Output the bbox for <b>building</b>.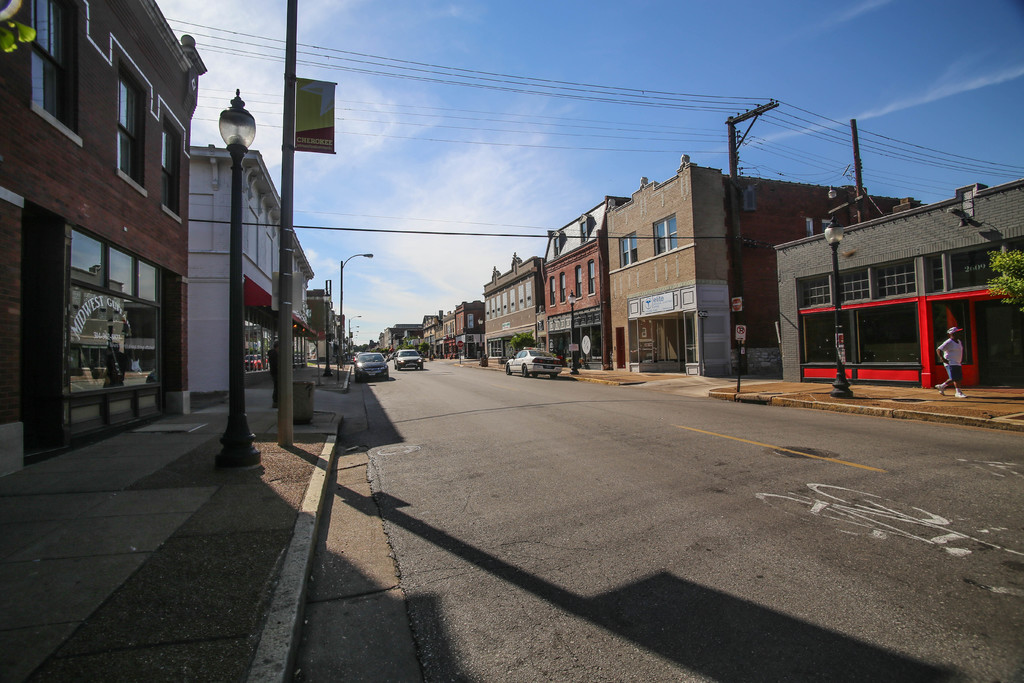
<box>778,171,1023,394</box>.
